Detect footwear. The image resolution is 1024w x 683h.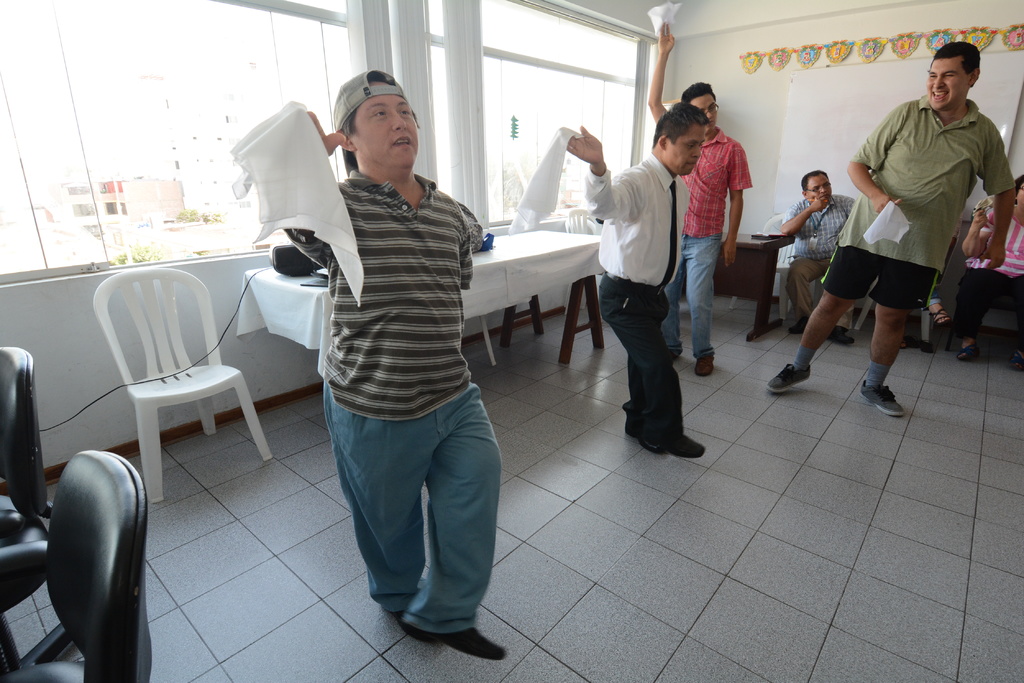
(826, 330, 855, 344).
